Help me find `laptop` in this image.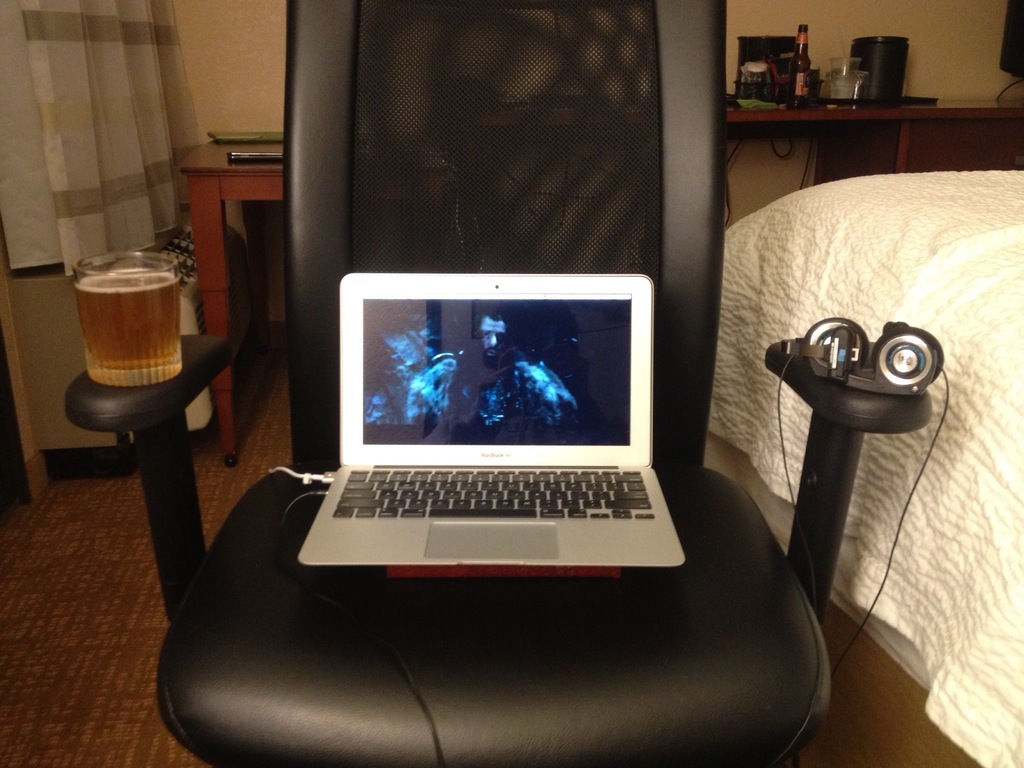
Found it: l=264, t=257, r=716, b=595.
